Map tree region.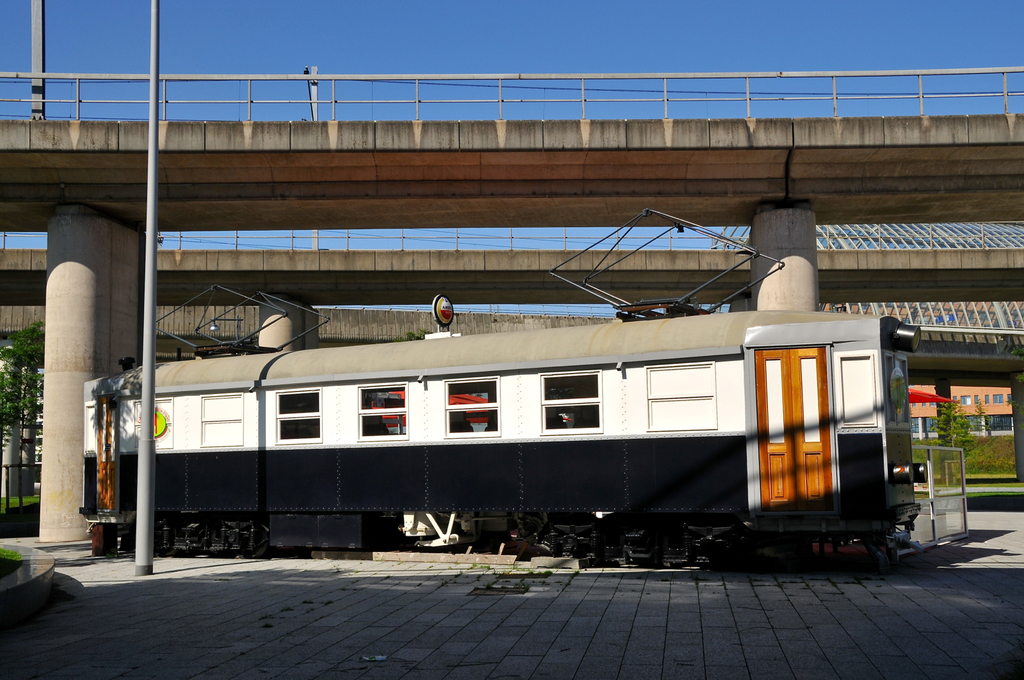
Mapped to 0:315:42:512.
